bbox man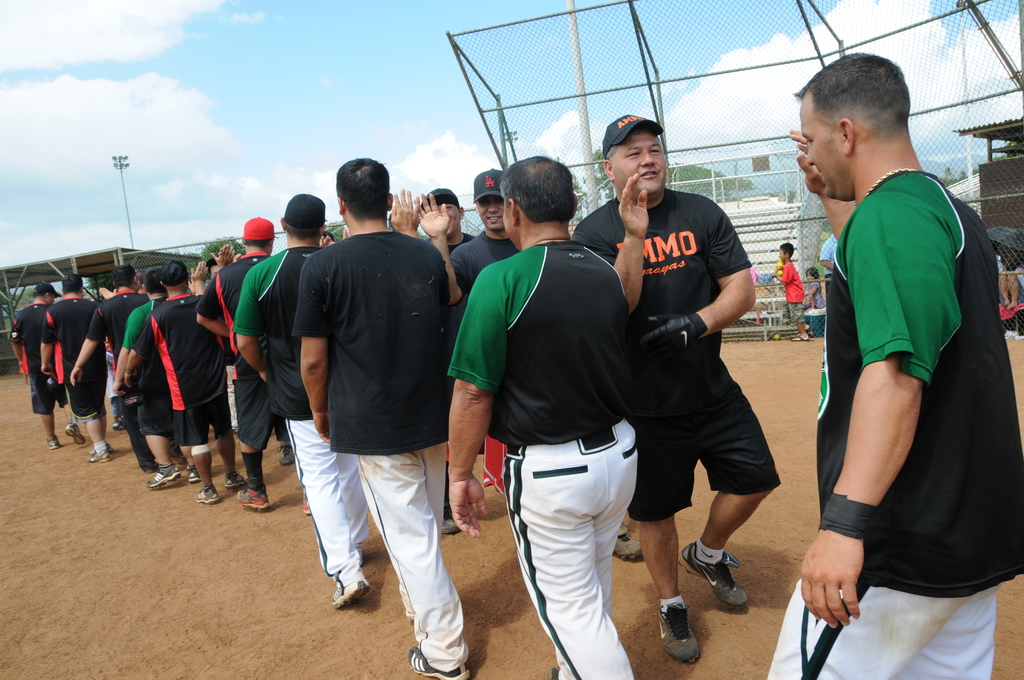
box(70, 261, 158, 479)
